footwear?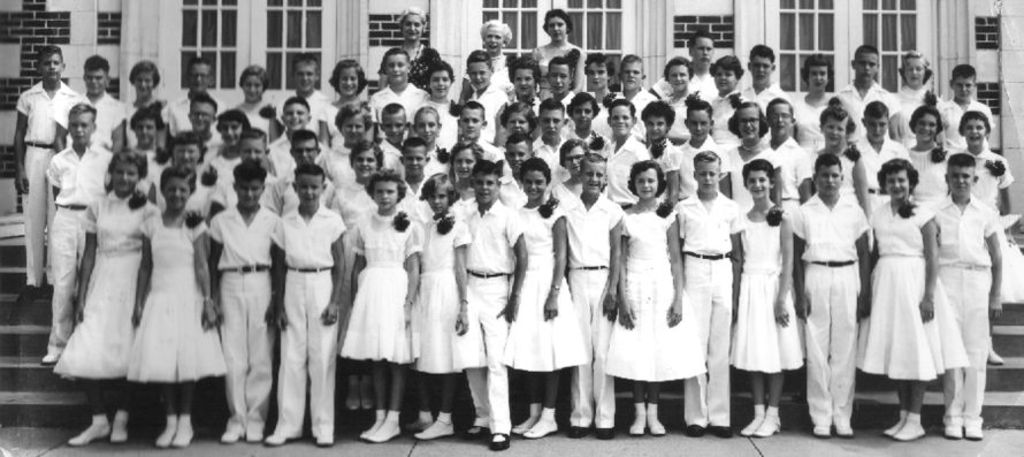
{"x1": 816, "y1": 421, "x2": 832, "y2": 436}
